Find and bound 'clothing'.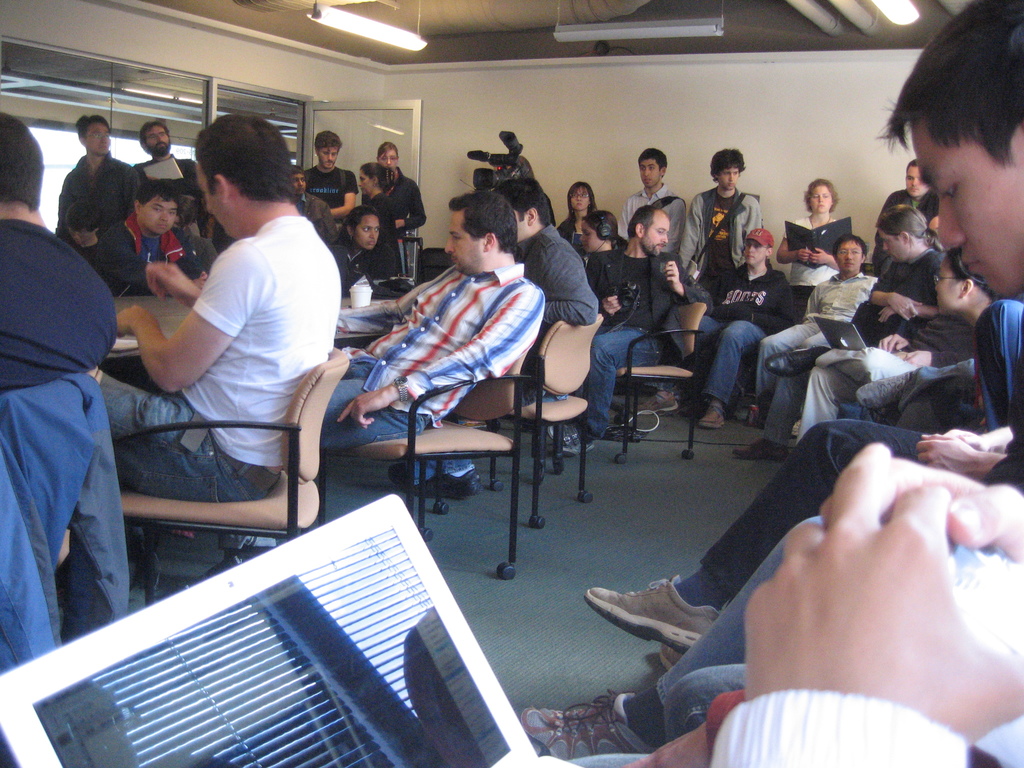
Bound: rect(579, 245, 698, 435).
